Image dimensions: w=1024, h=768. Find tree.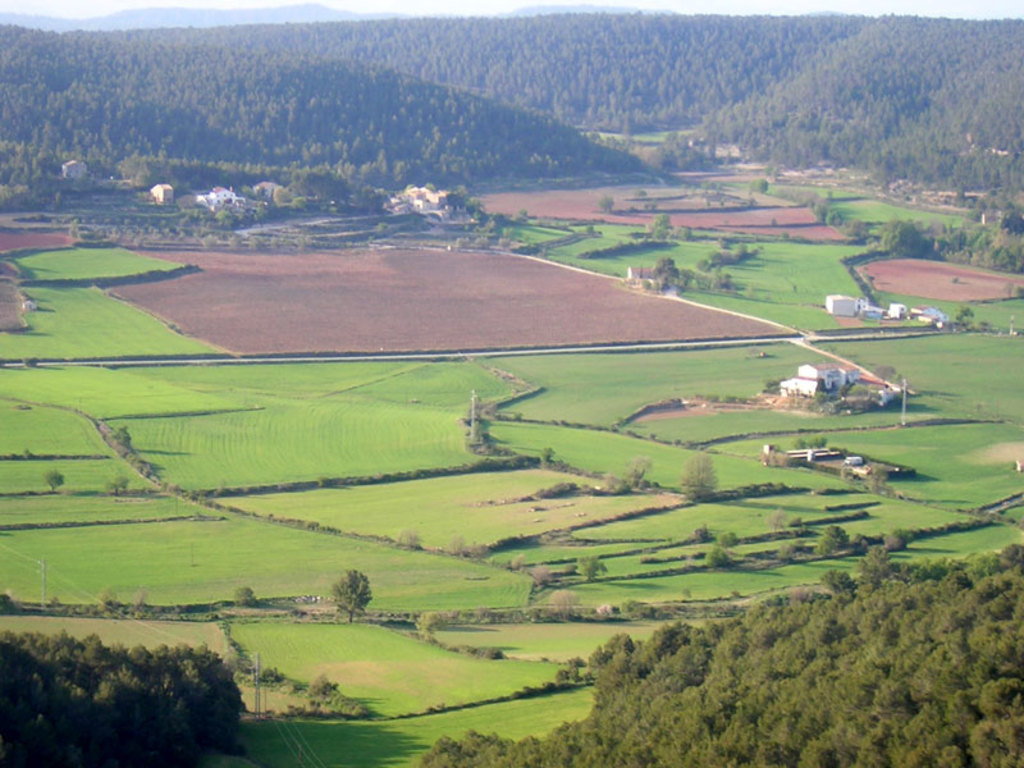
(left=3, top=634, right=247, bottom=767).
